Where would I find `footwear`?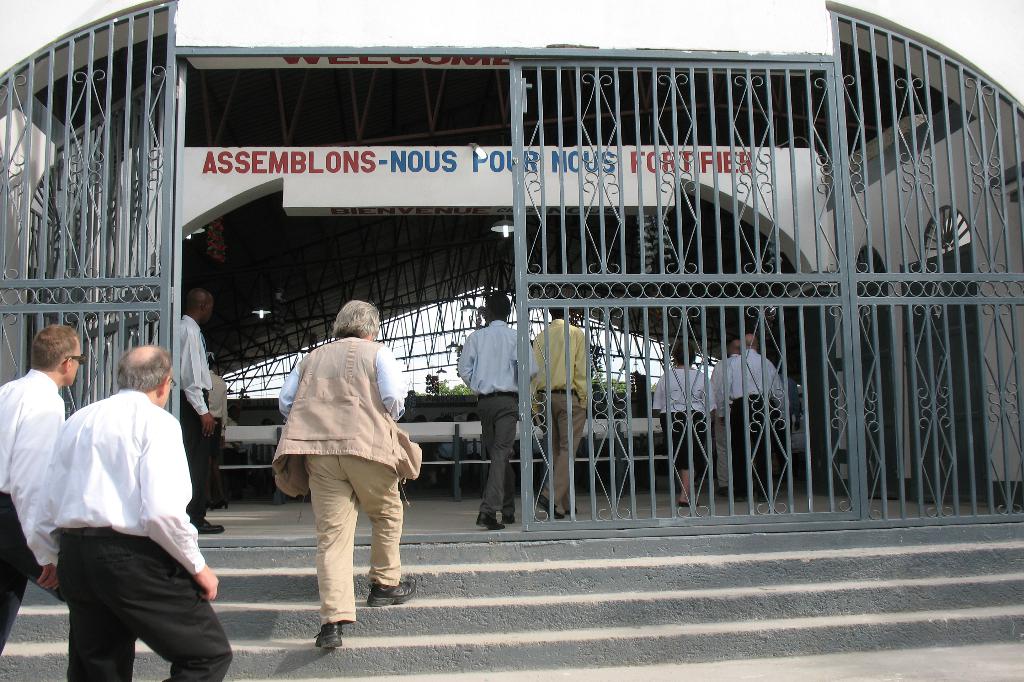
At (475,511,505,531).
